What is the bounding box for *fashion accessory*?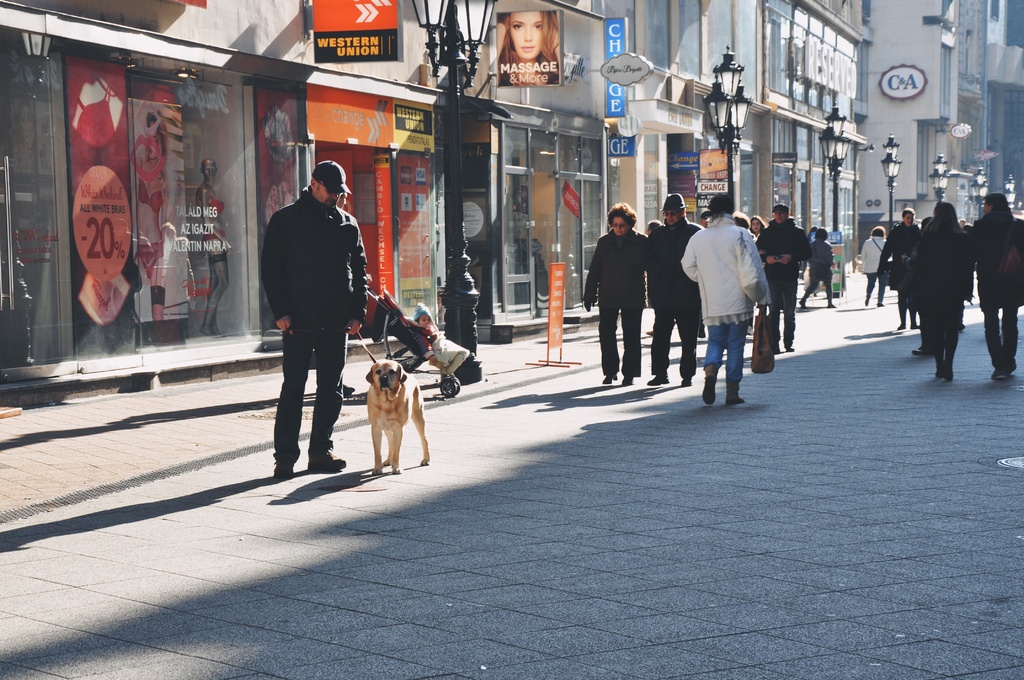
region(828, 304, 836, 309).
